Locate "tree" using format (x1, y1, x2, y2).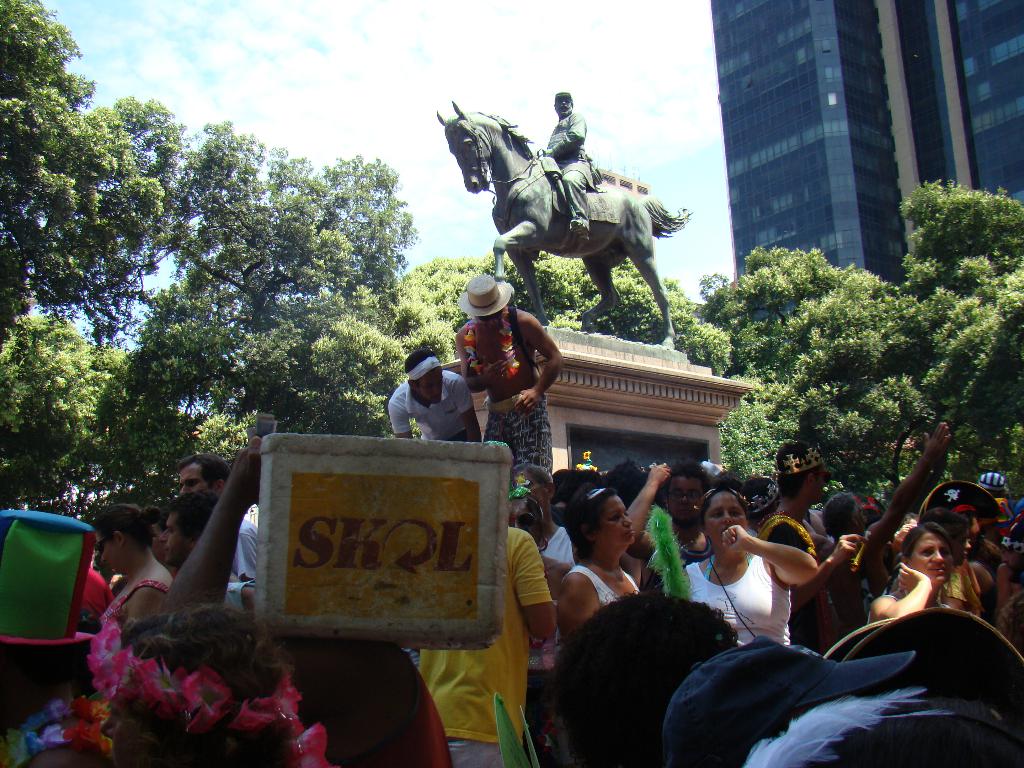
(510, 250, 731, 388).
